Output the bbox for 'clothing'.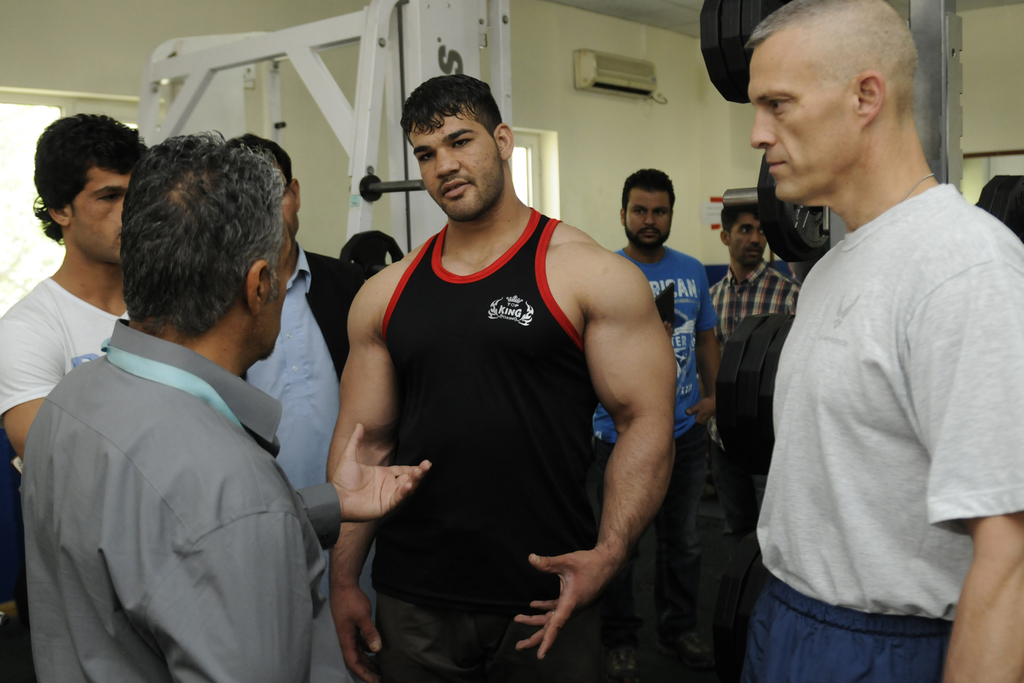
383:219:610:682.
